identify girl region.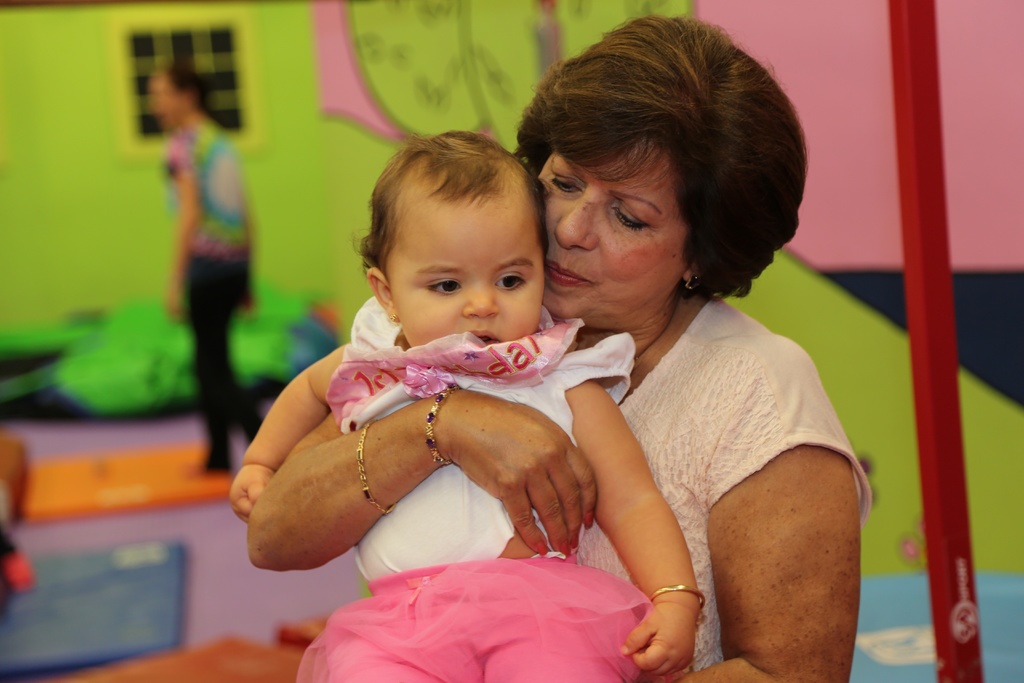
Region: {"left": 233, "top": 131, "right": 715, "bottom": 682}.
